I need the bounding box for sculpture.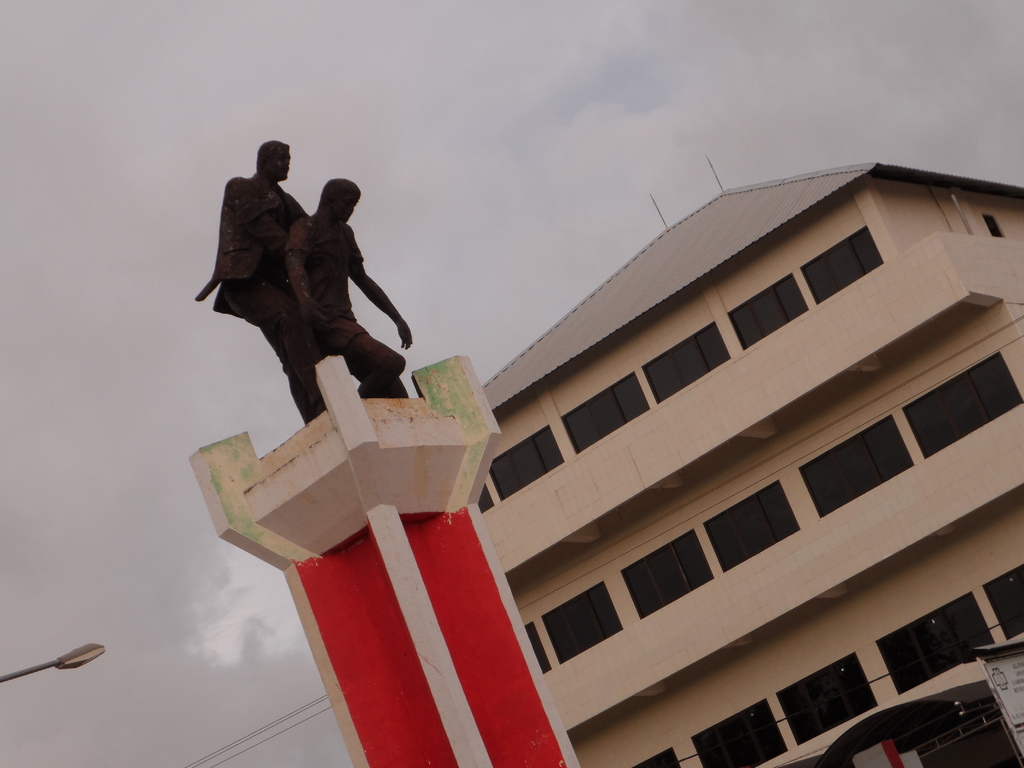
Here it is: [left=285, top=173, right=416, bottom=402].
